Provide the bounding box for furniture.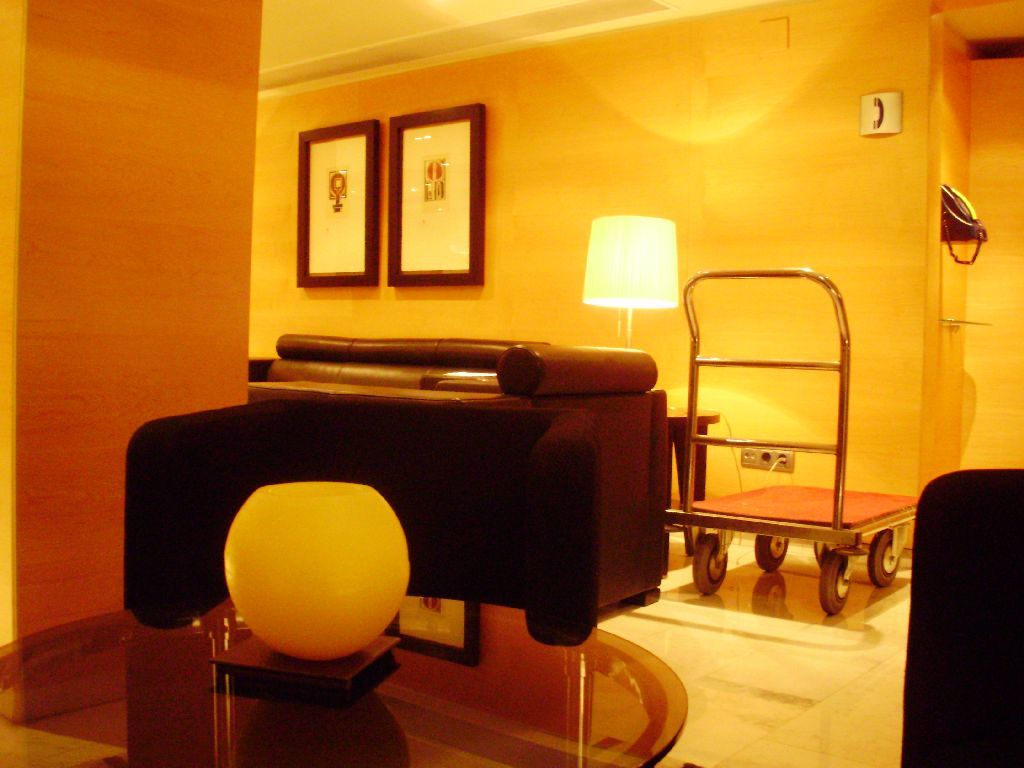
902/467/1023/767.
